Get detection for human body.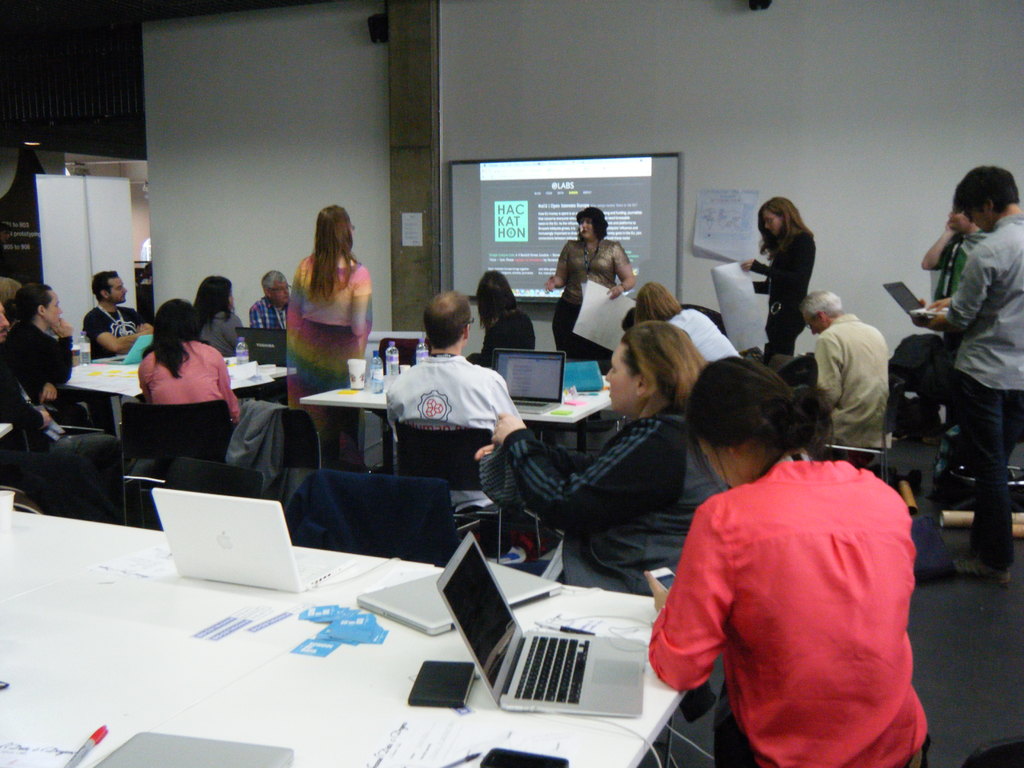
Detection: BBox(542, 204, 630, 362).
